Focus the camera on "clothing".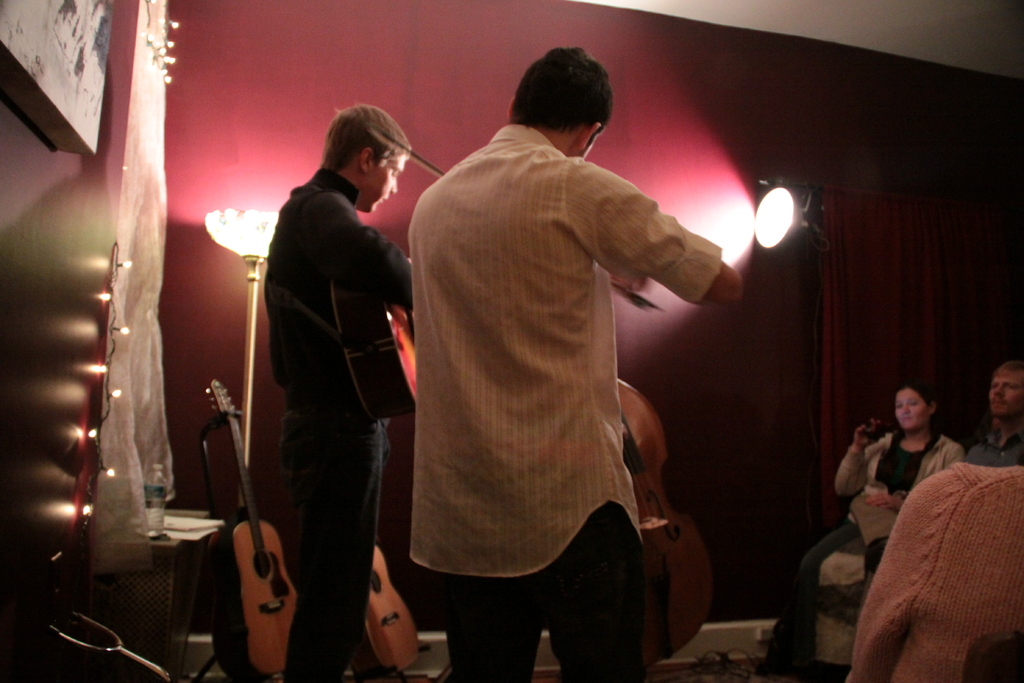
Focus region: [417, 498, 642, 680].
